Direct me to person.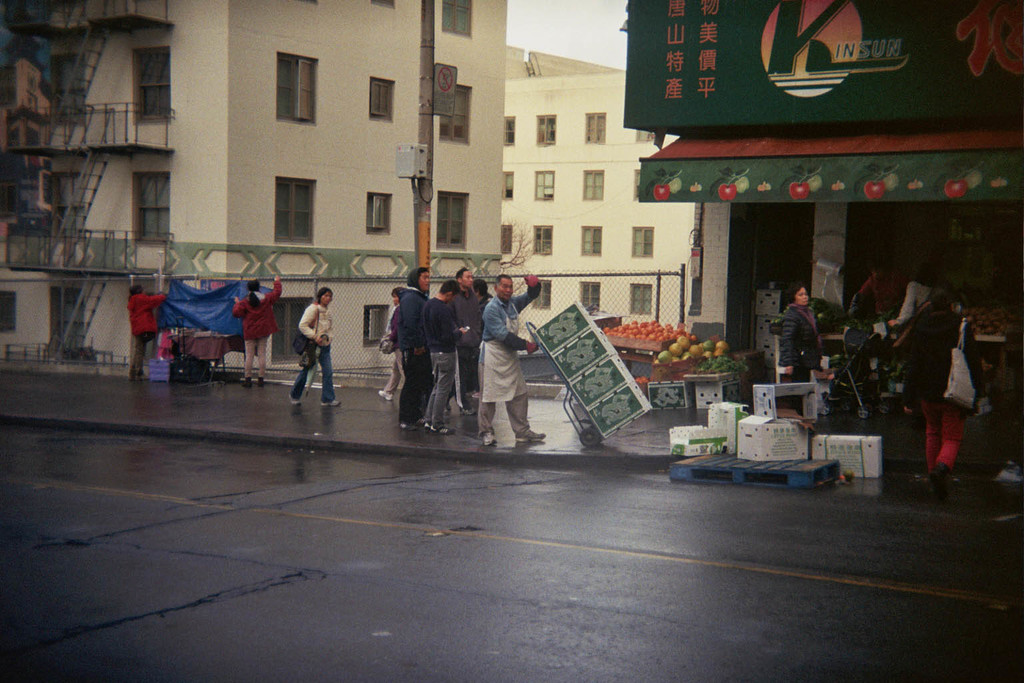
Direction: pyautogui.locateOnScreen(902, 293, 981, 494).
